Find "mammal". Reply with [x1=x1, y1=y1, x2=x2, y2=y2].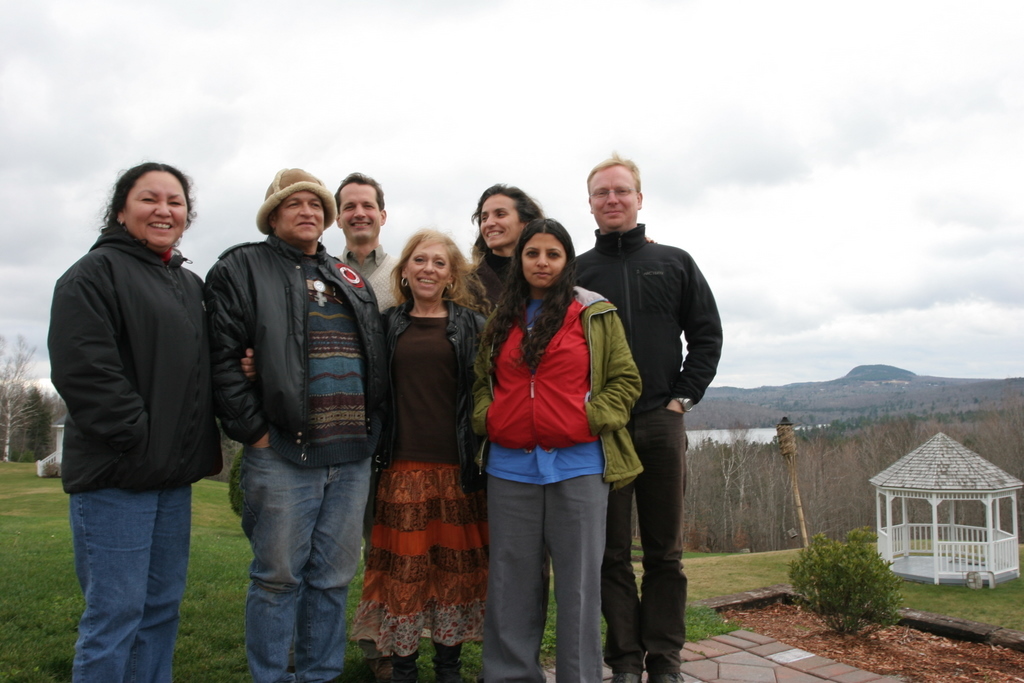
[x1=333, y1=165, x2=408, y2=306].
